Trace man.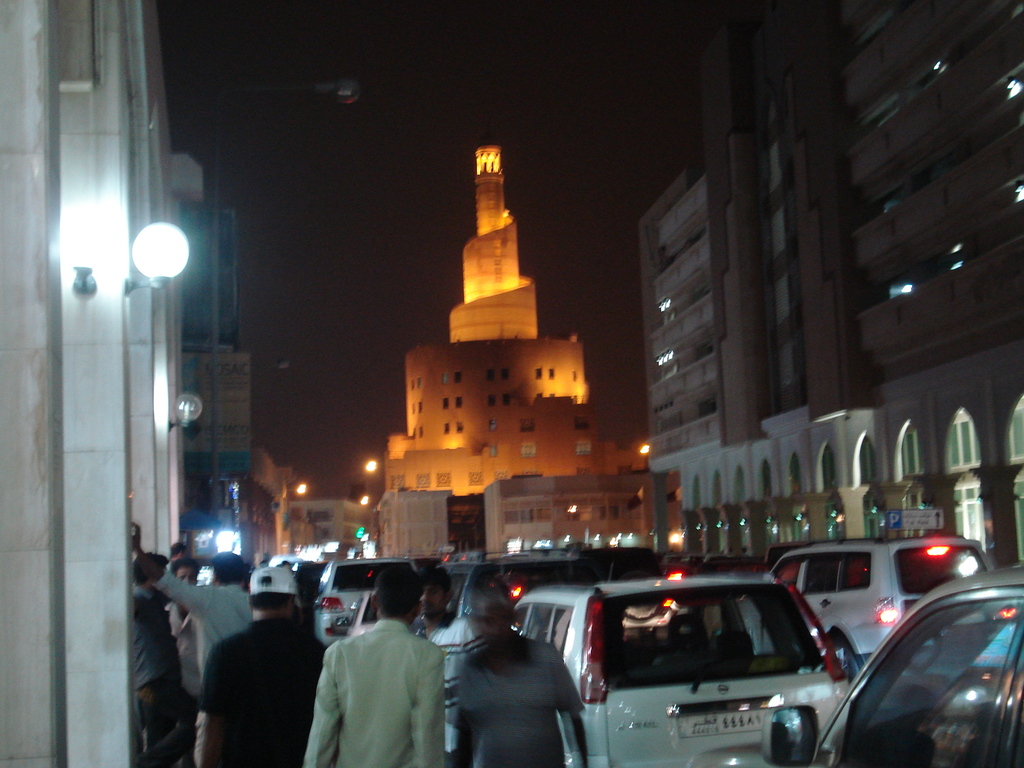
Traced to detection(127, 516, 250, 707).
